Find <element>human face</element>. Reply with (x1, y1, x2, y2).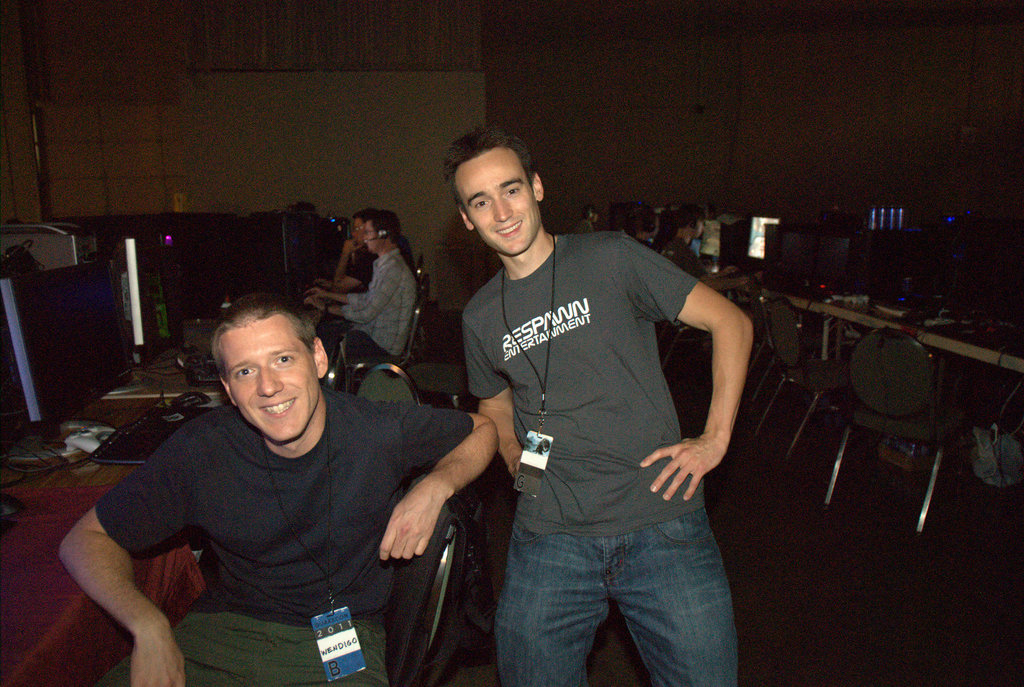
(451, 148, 536, 255).
